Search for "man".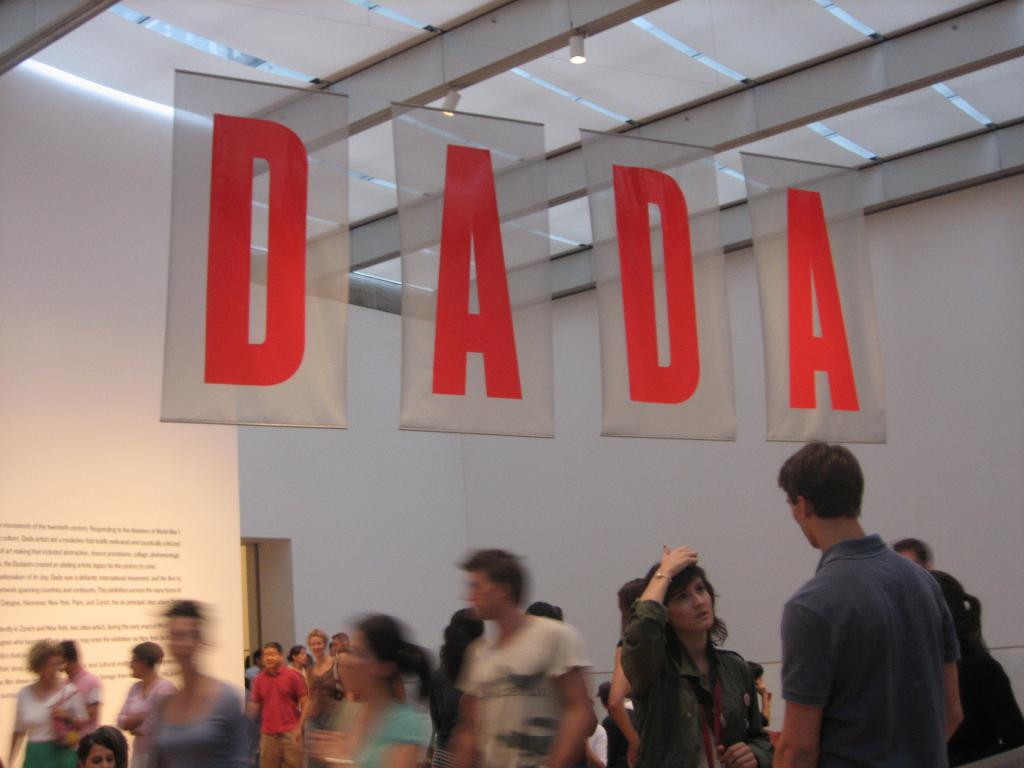
Found at l=757, t=444, r=986, b=765.
